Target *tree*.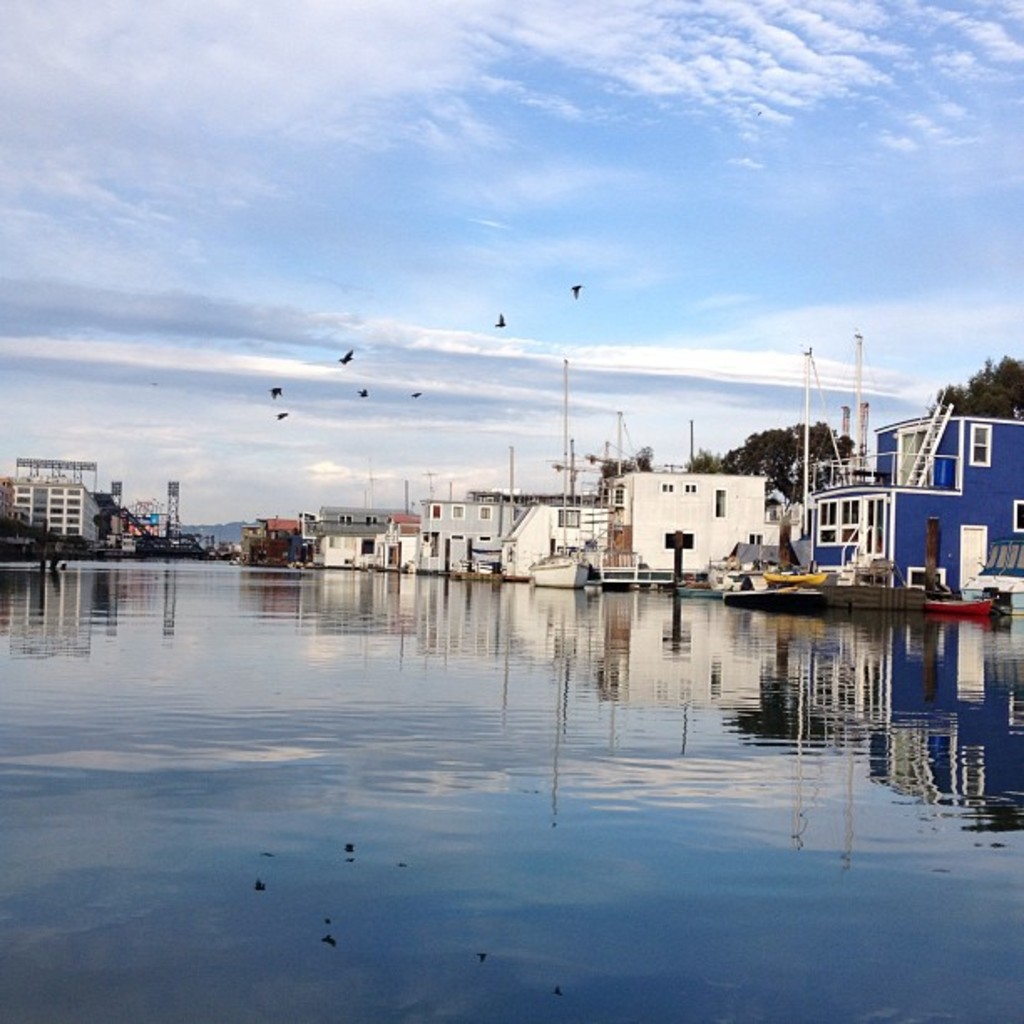
Target region: crop(651, 408, 868, 517).
